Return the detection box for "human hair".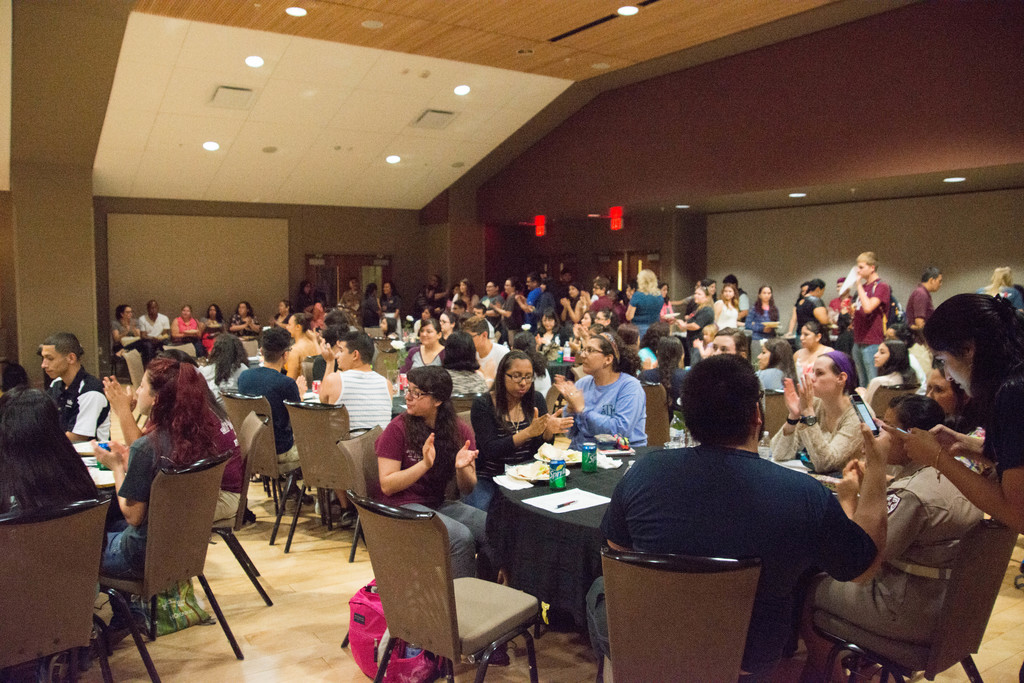
[317,325,343,346].
